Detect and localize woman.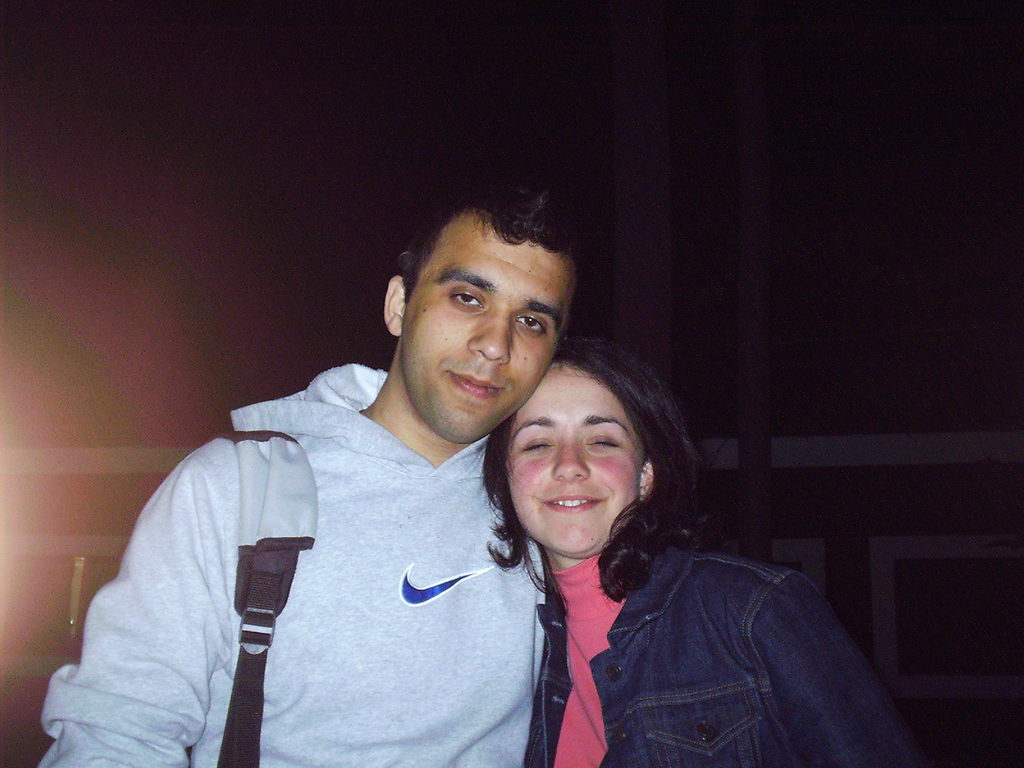
Localized at pyautogui.locateOnScreen(484, 329, 932, 767).
